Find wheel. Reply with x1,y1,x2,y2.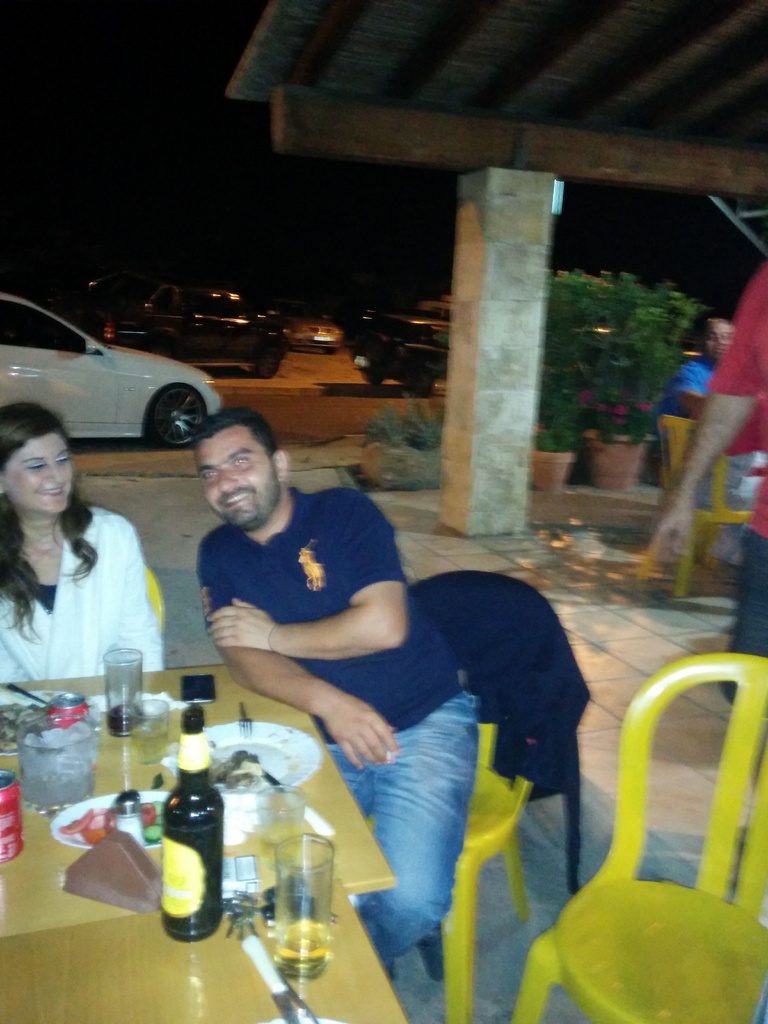
149,375,212,454.
